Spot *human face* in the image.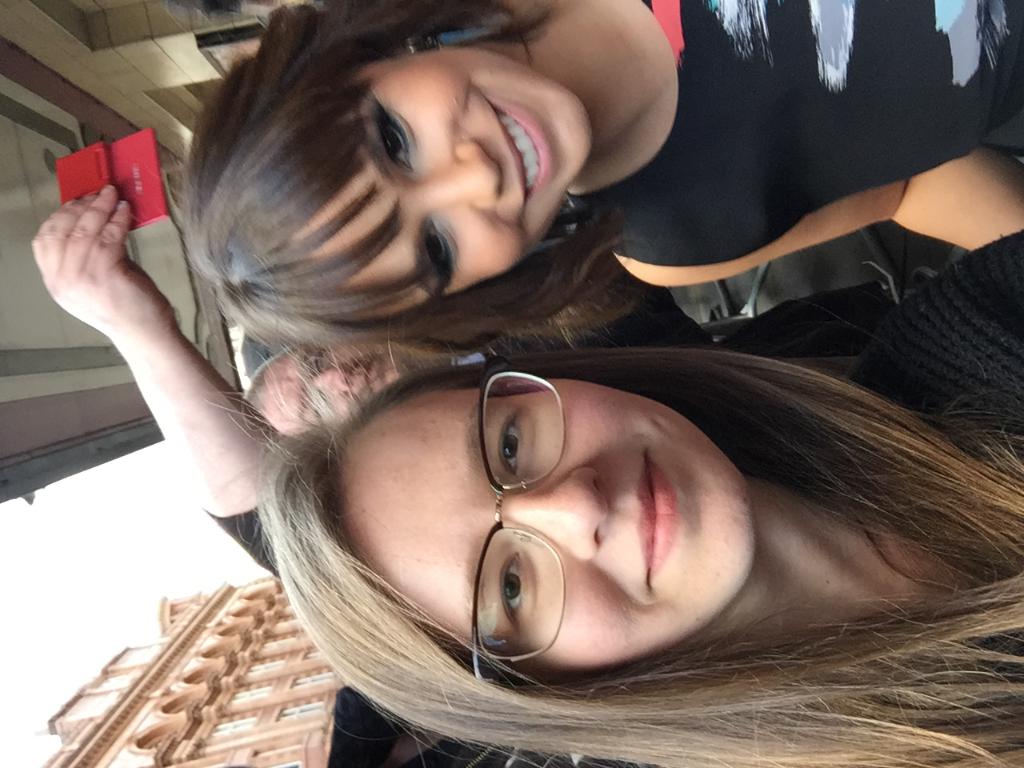
*human face* found at (298,51,594,318).
